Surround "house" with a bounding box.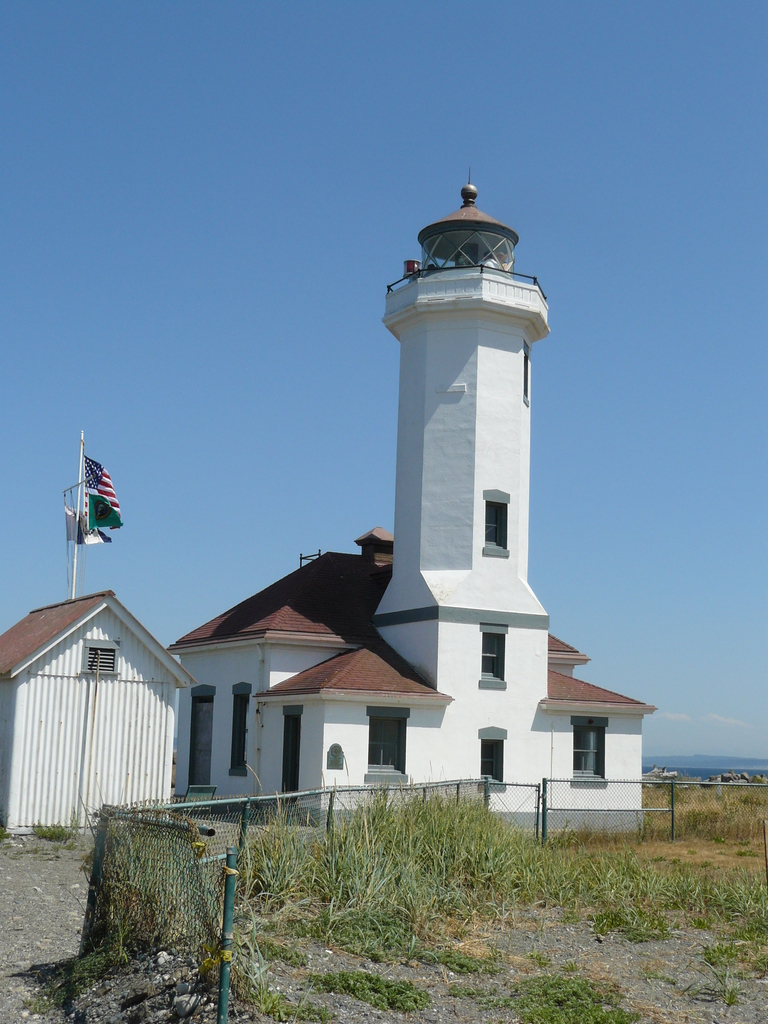
box(0, 575, 225, 854).
